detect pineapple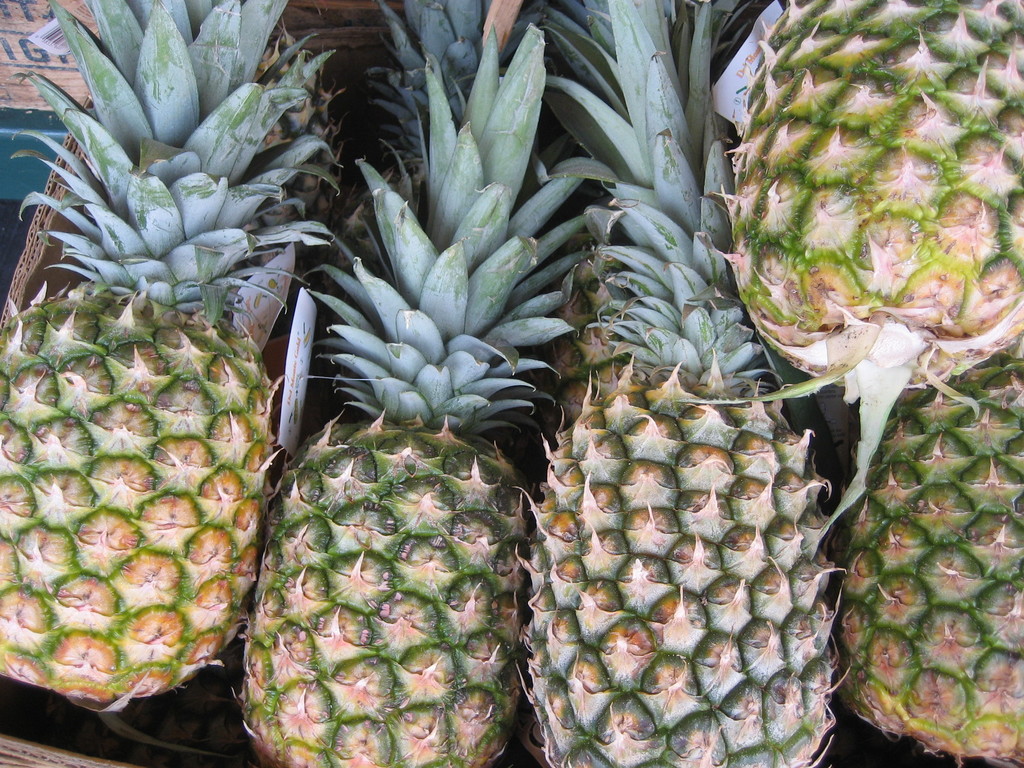
(x1=0, y1=0, x2=340, y2=717)
